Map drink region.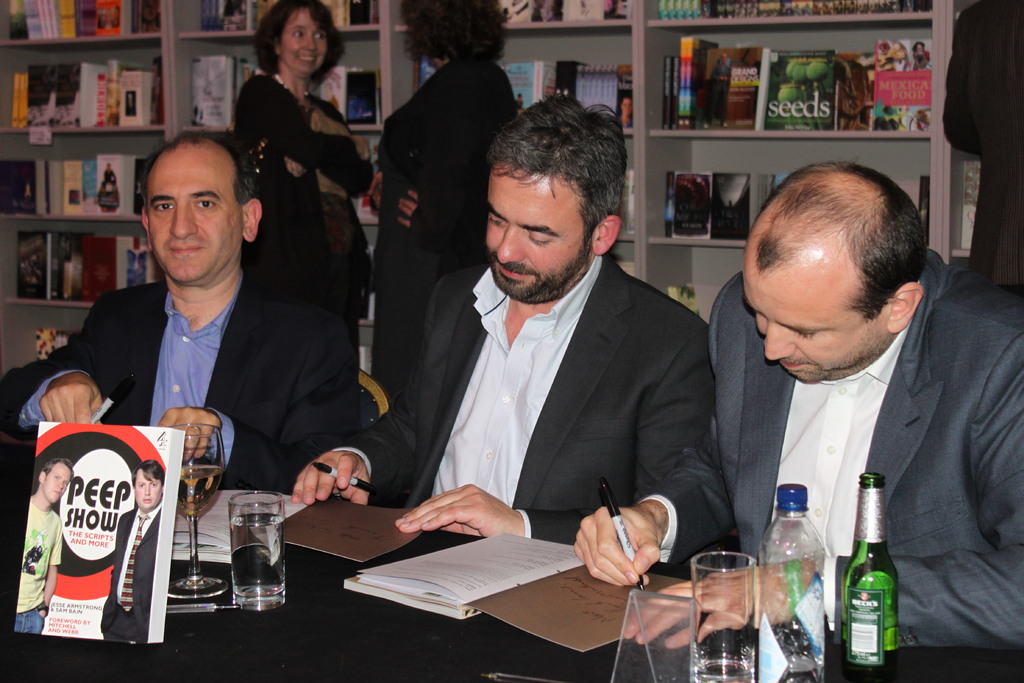
Mapped to bbox(840, 466, 900, 673).
